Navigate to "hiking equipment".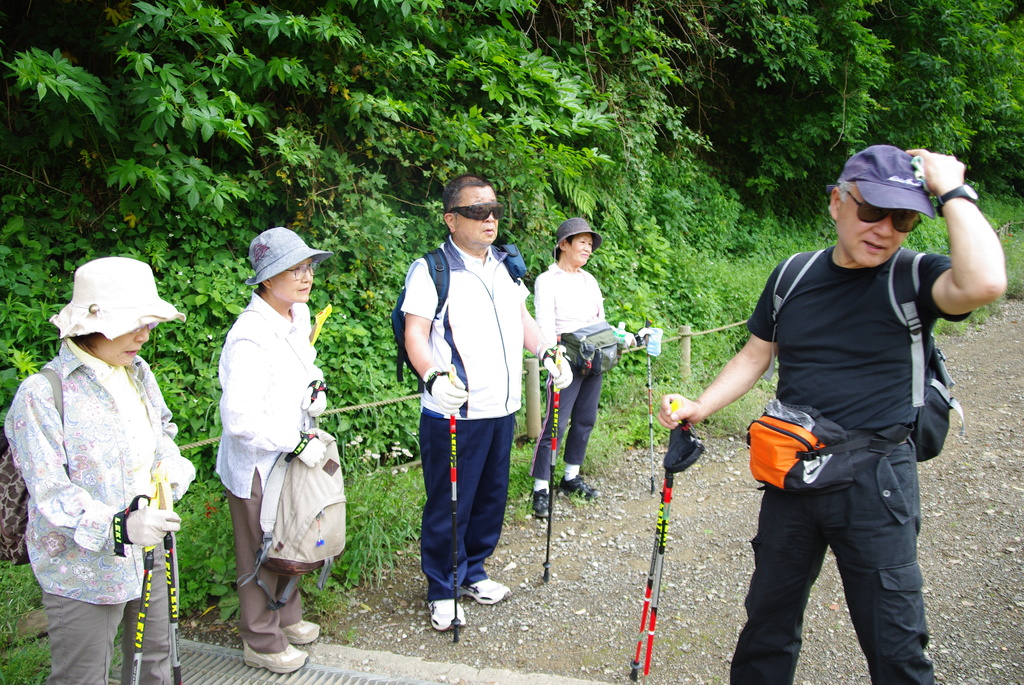
Navigation target: Rect(544, 346, 570, 586).
